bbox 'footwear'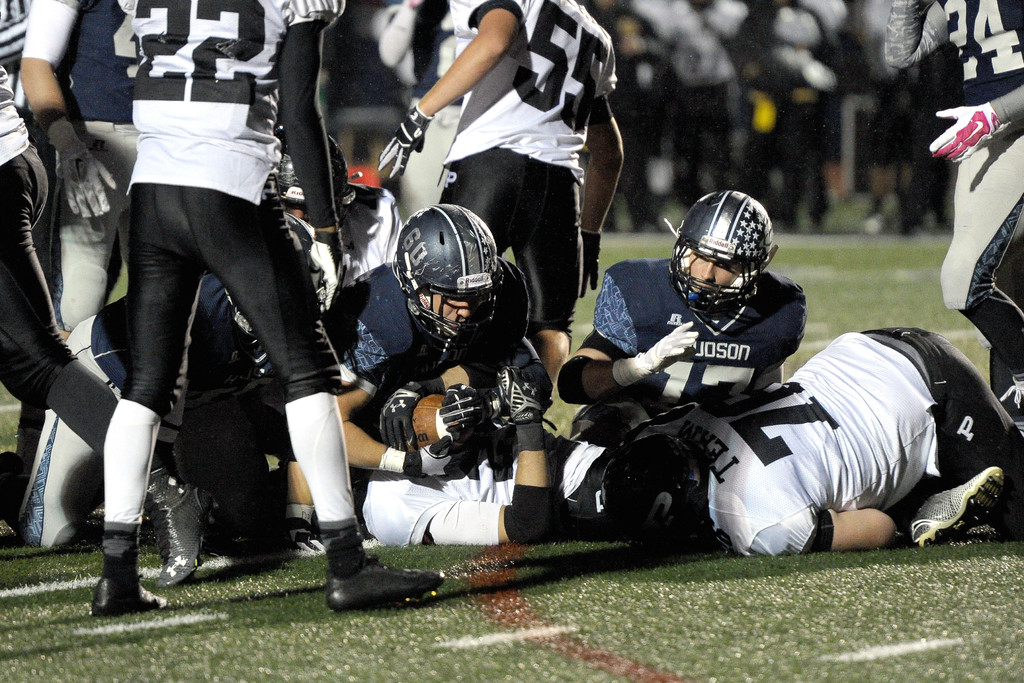
324:555:447:614
